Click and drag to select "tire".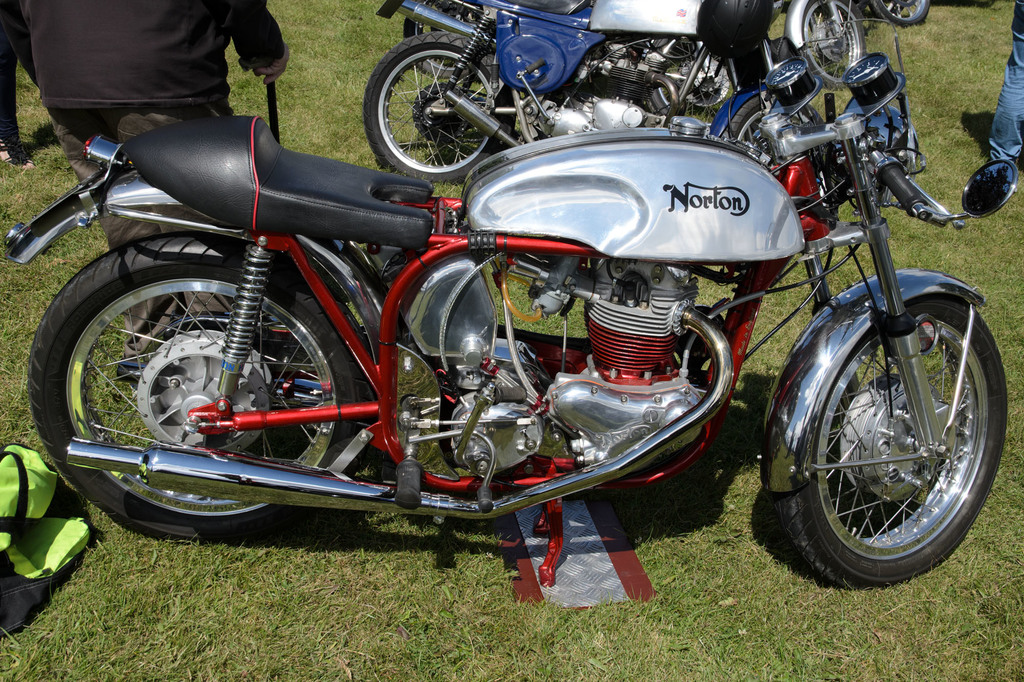
Selection: box=[364, 31, 504, 184].
